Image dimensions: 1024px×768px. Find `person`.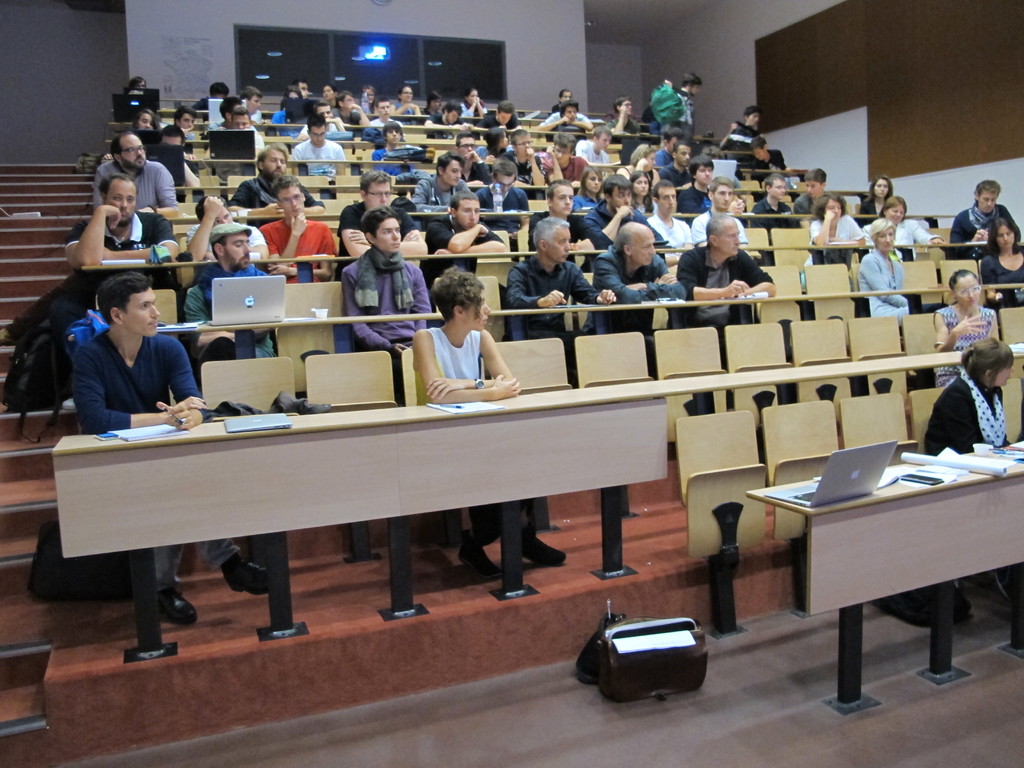
box=[579, 219, 683, 333].
